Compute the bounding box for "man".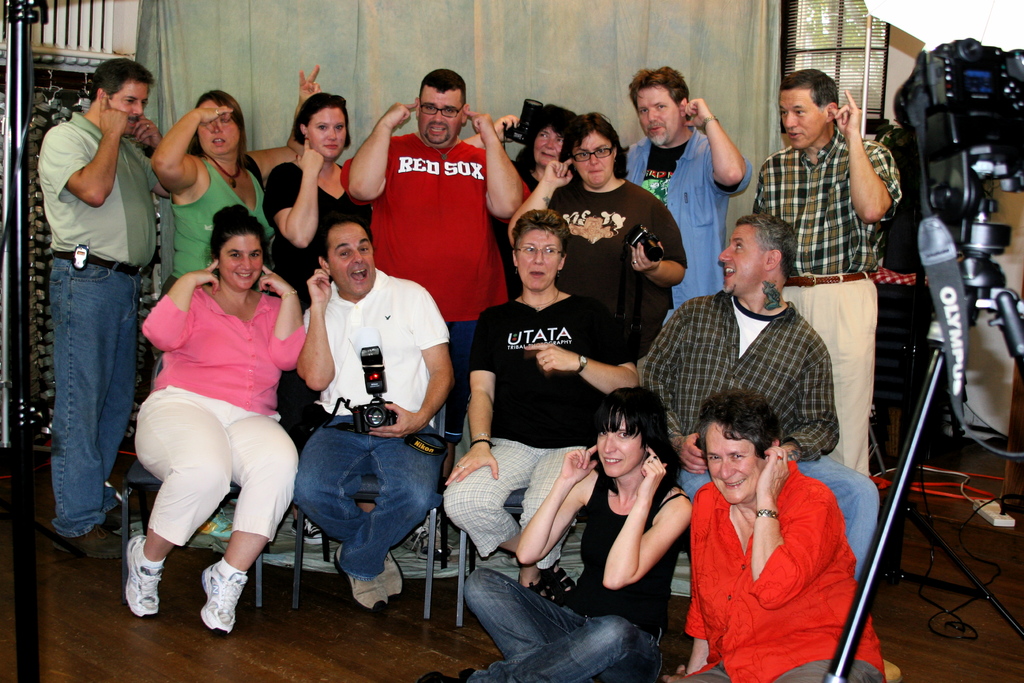
<bbox>36, 52, 184, 550</bbox>.
